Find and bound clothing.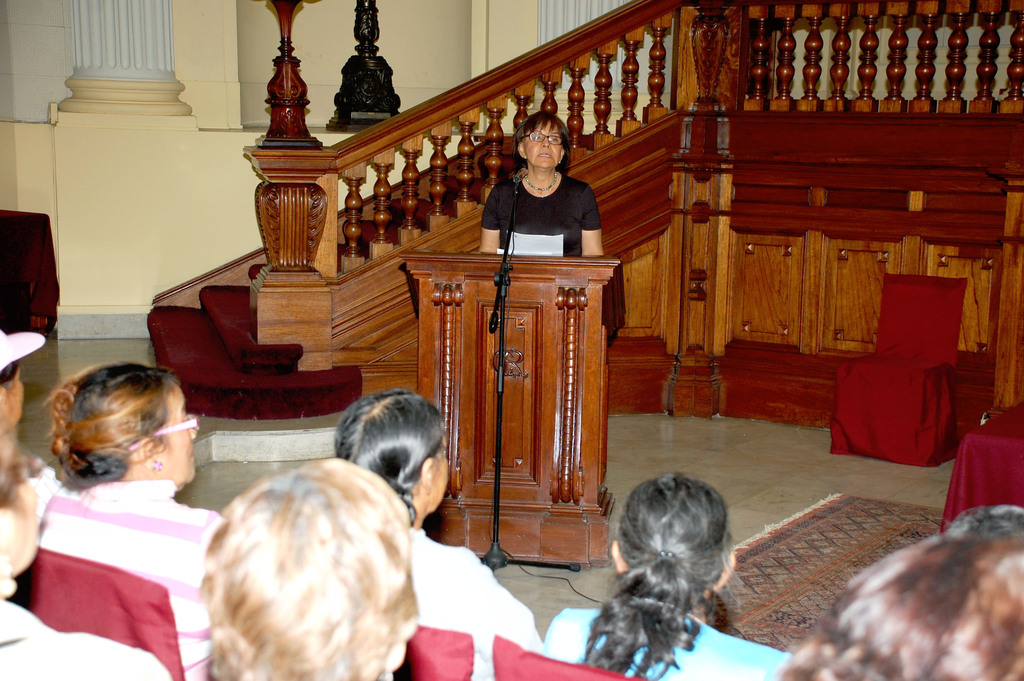
Bound: left=0, top=603, right=170, bottom=680.
